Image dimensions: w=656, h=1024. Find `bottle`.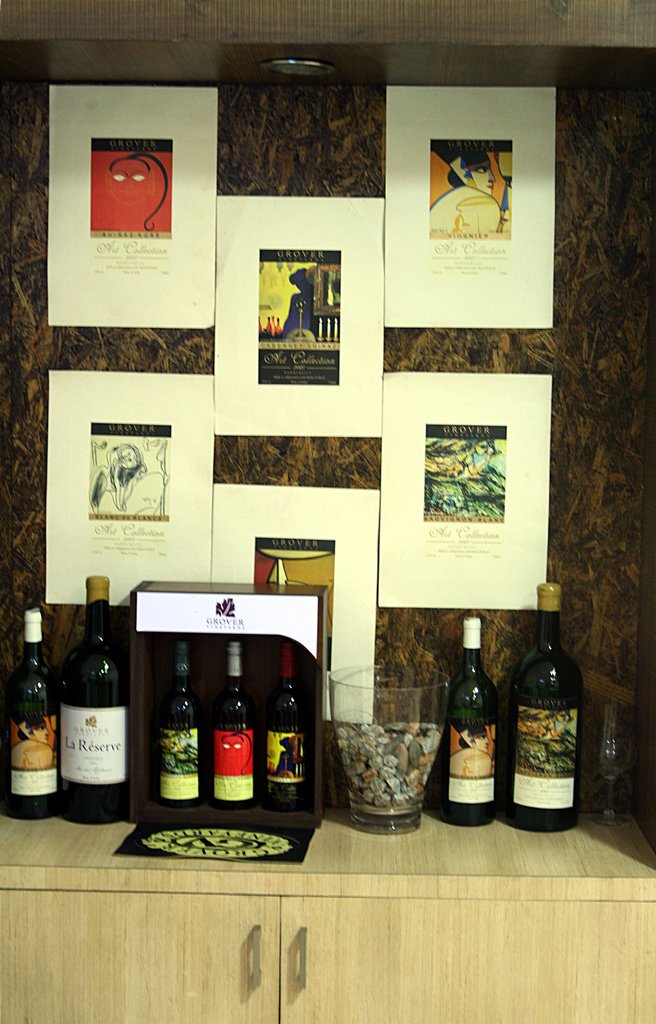
441,612,502,839.
